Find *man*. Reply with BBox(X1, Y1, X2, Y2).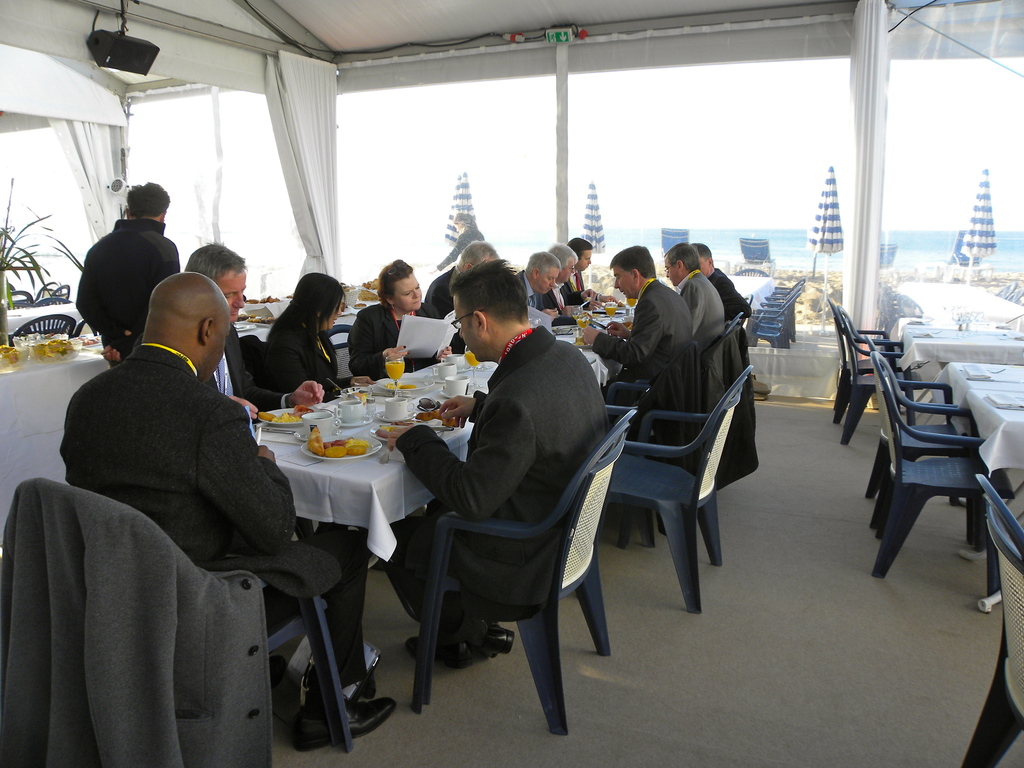
BBox(33, 225, 327, 749).
